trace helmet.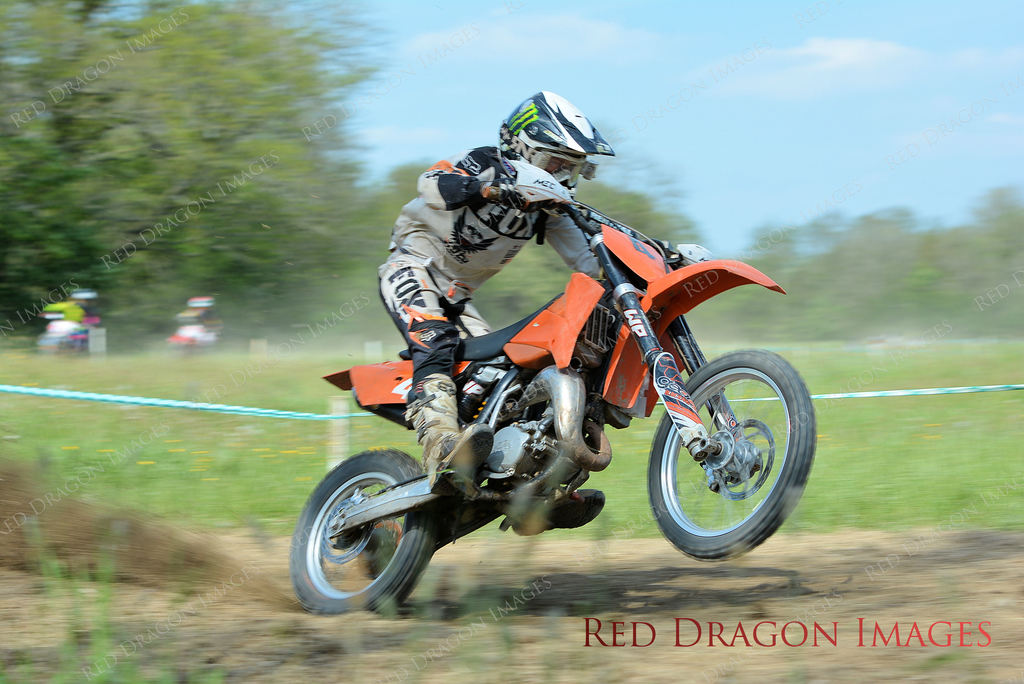
Traced to box(499, 106, 616, 179).
